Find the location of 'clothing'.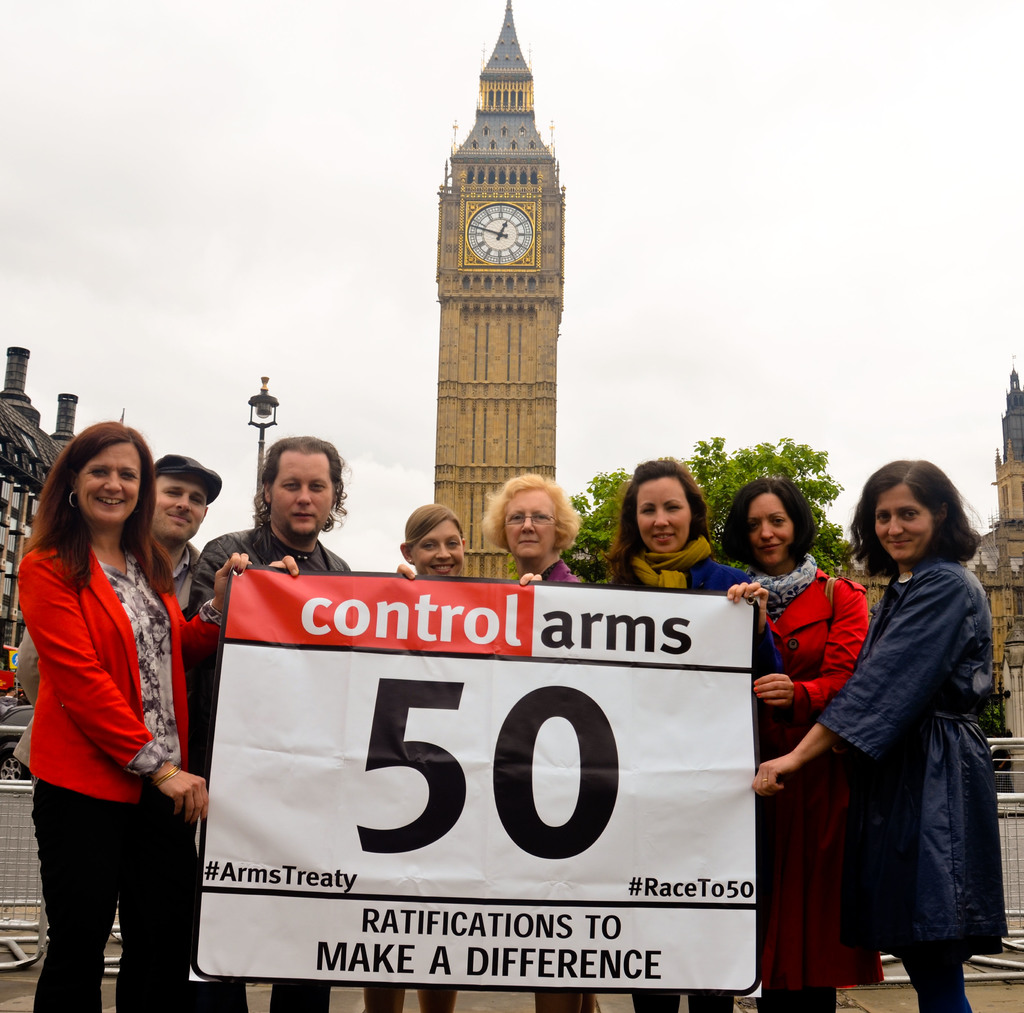
Location: 817,551,1014,1012.
